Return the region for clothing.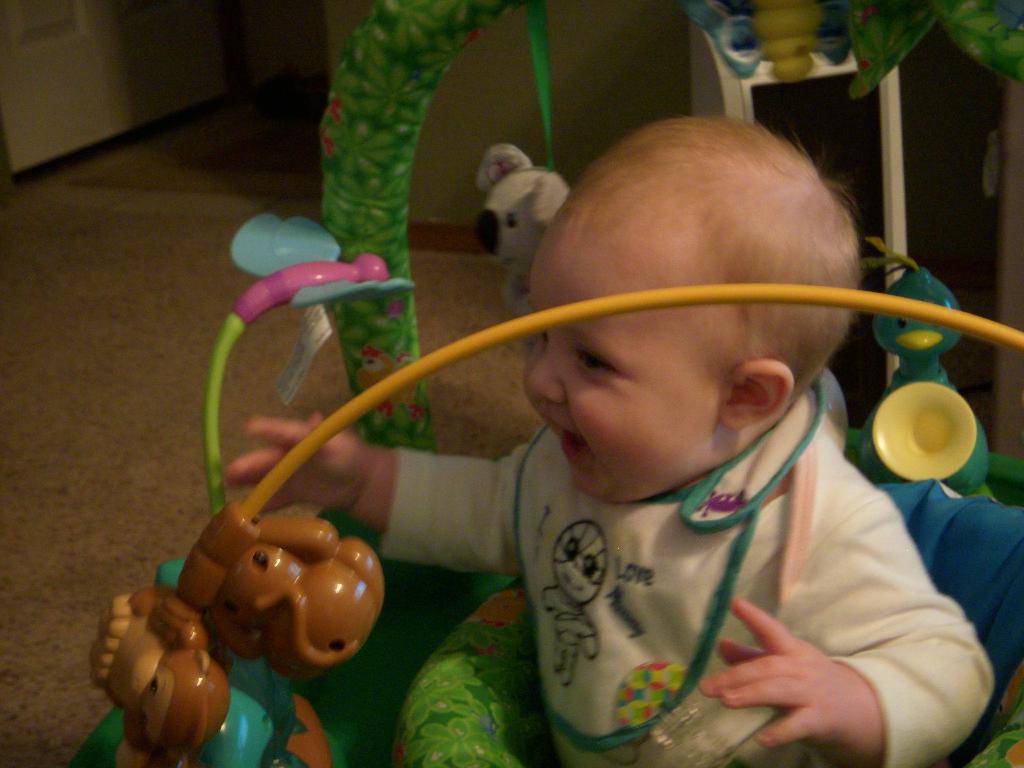
<box>413,356,948,763</box>.
